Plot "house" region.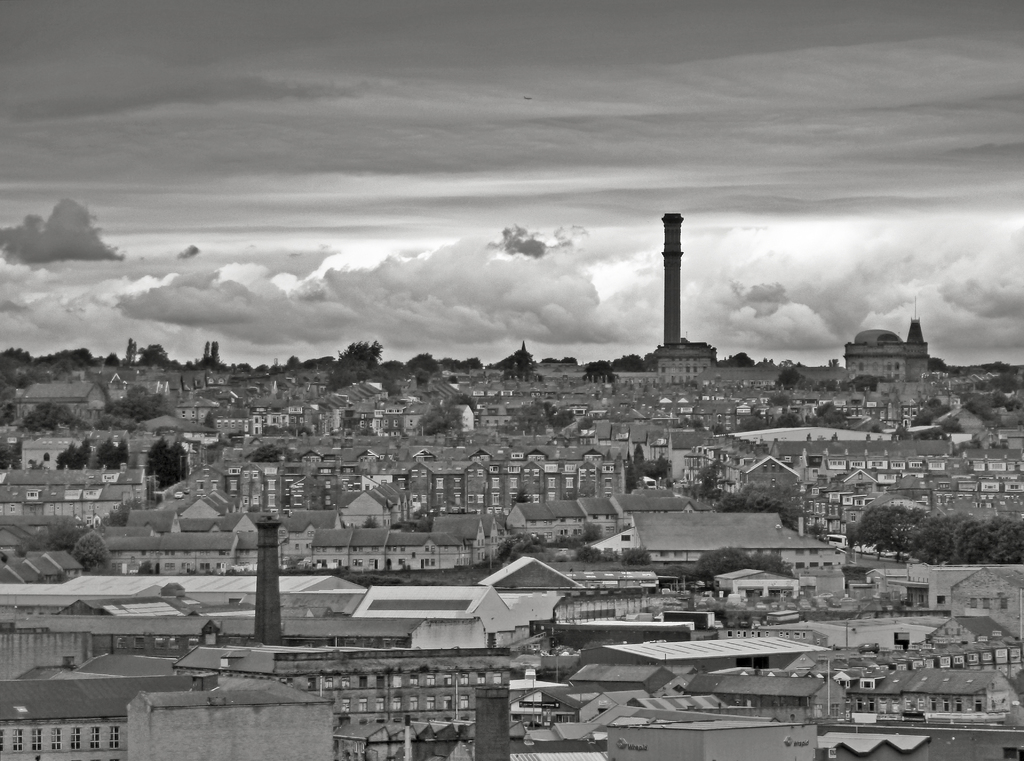
Plotted at <box>340,492,387,527</box>.
